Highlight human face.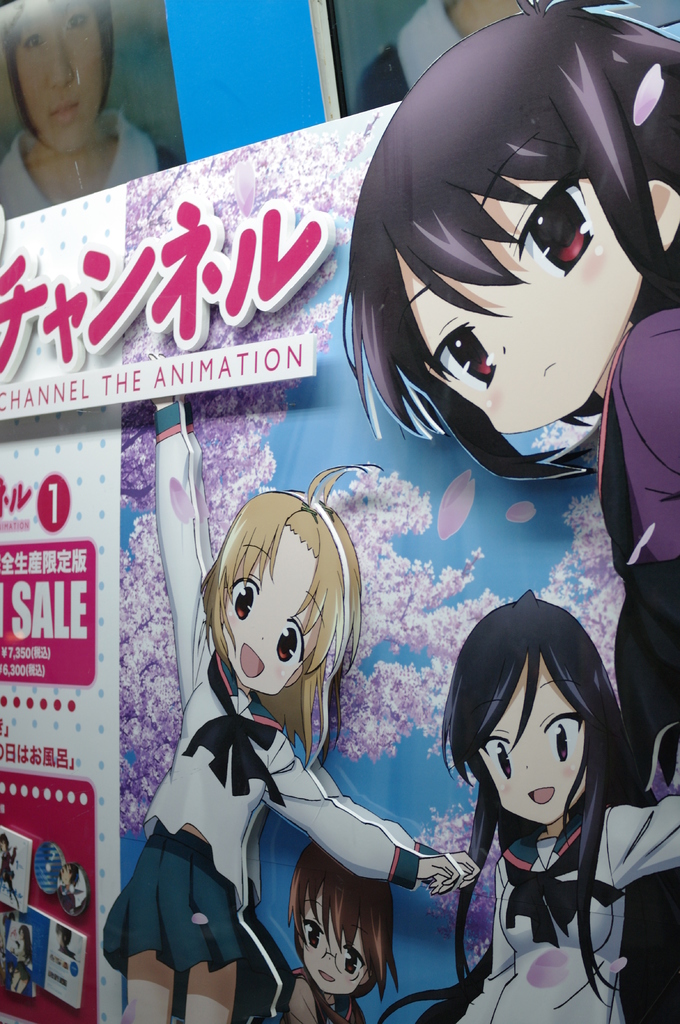
Highlighted region: [left=298, top=892, right=372, bottom=1000].
